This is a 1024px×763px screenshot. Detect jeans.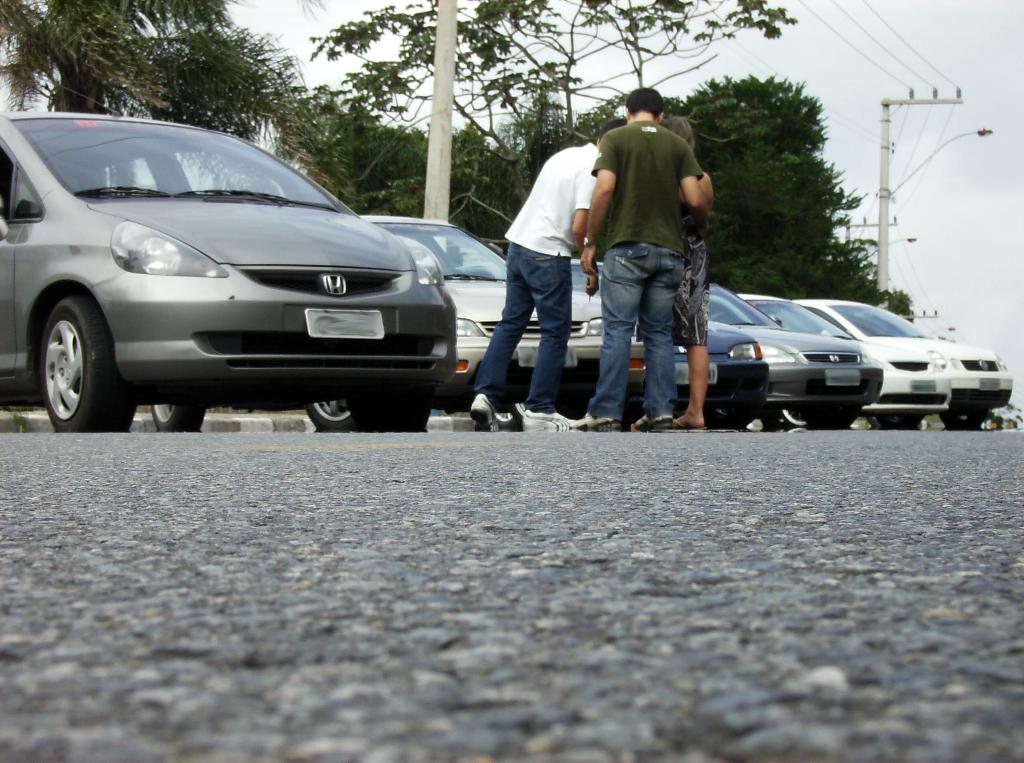
bbox=[609, 229, 697, 422].
